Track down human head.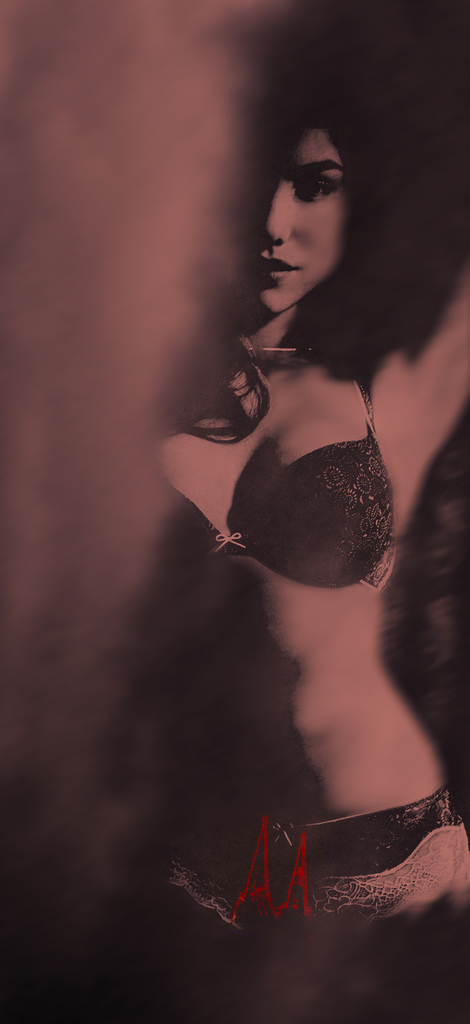
Tracked to detection(232, 111, 385, 343).
